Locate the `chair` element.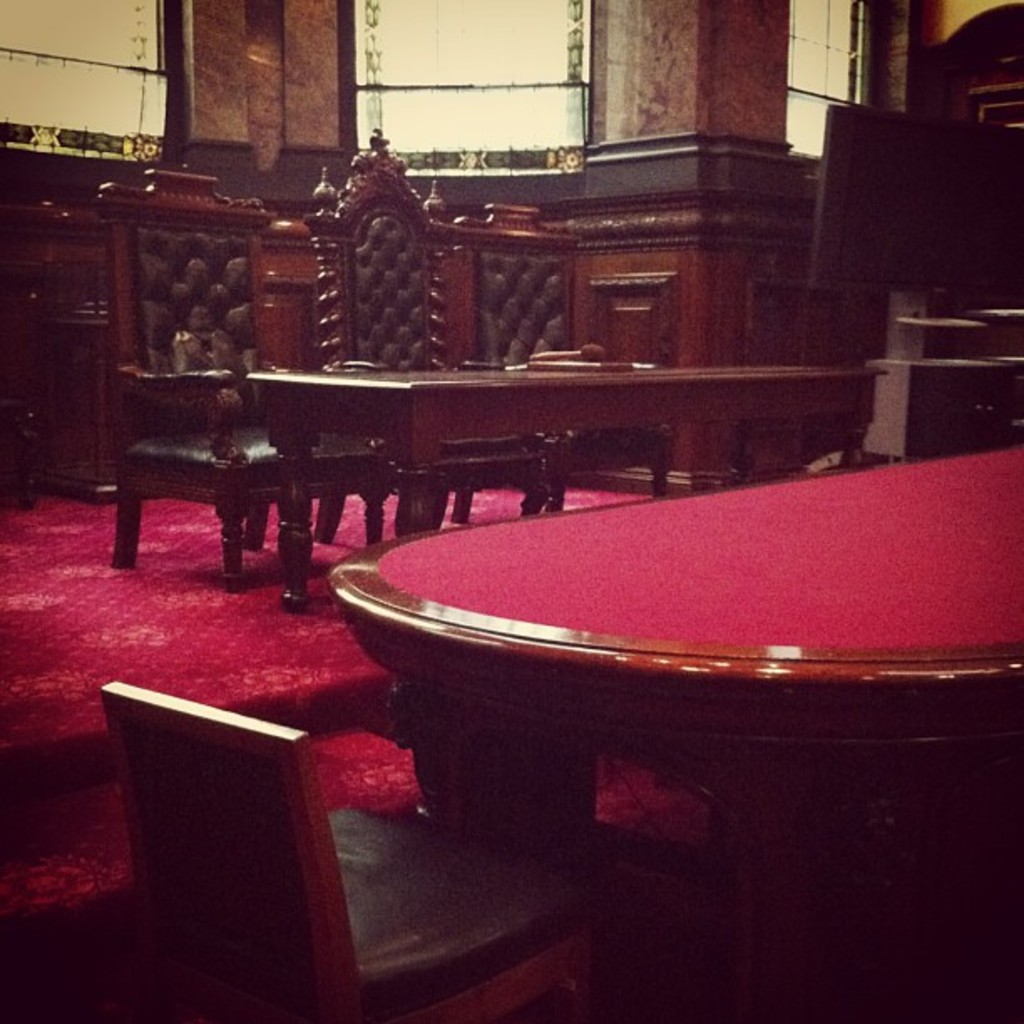
Element bbox: {"x1": 442, "y1": 206, "x2": 683, "y2": 529}.
